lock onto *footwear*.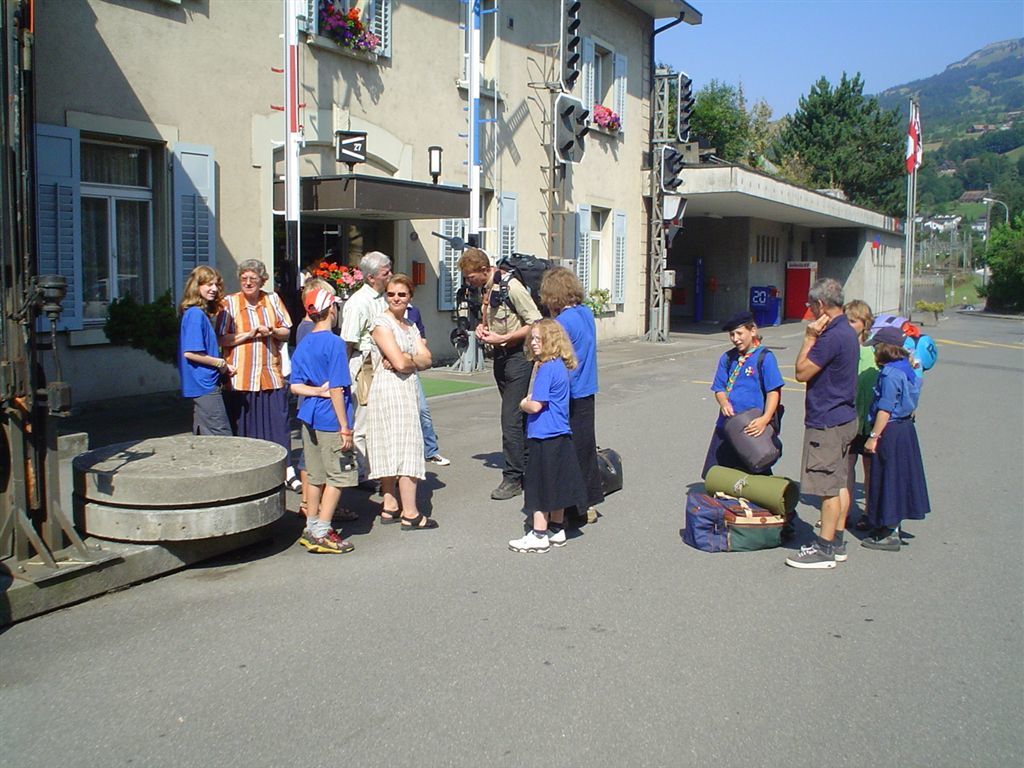
Locked: pyautogui.locateOnScreen(490, 475, 521, 501).
